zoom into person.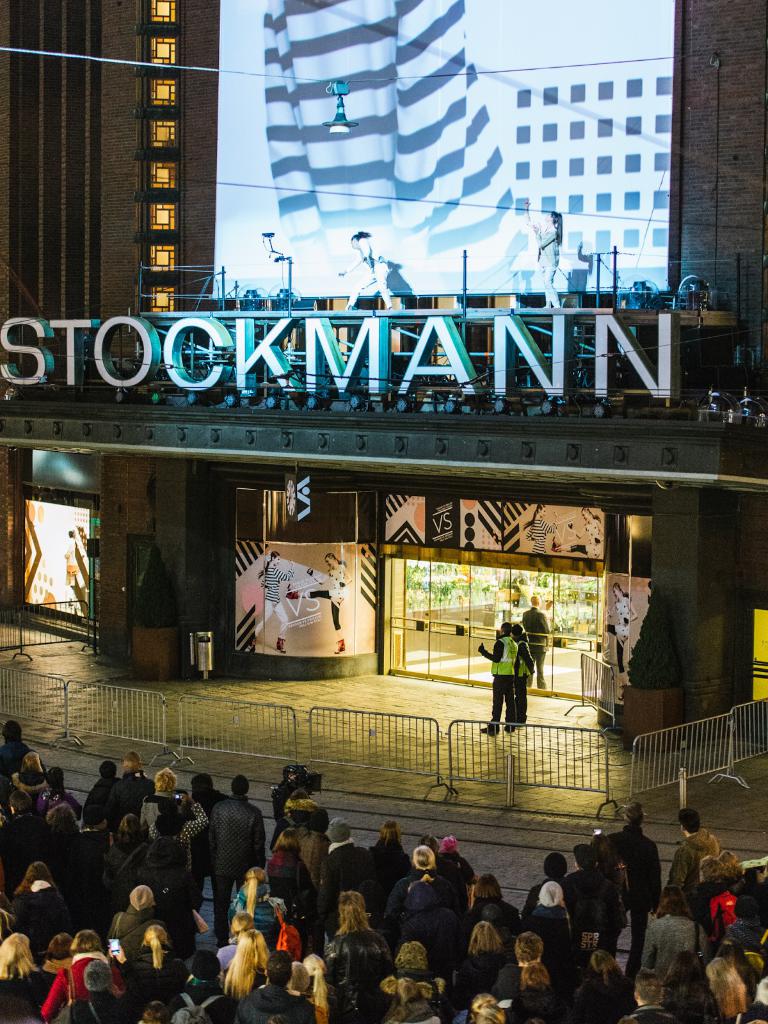
Zoom target: <box>510,618,536,726</box>.
